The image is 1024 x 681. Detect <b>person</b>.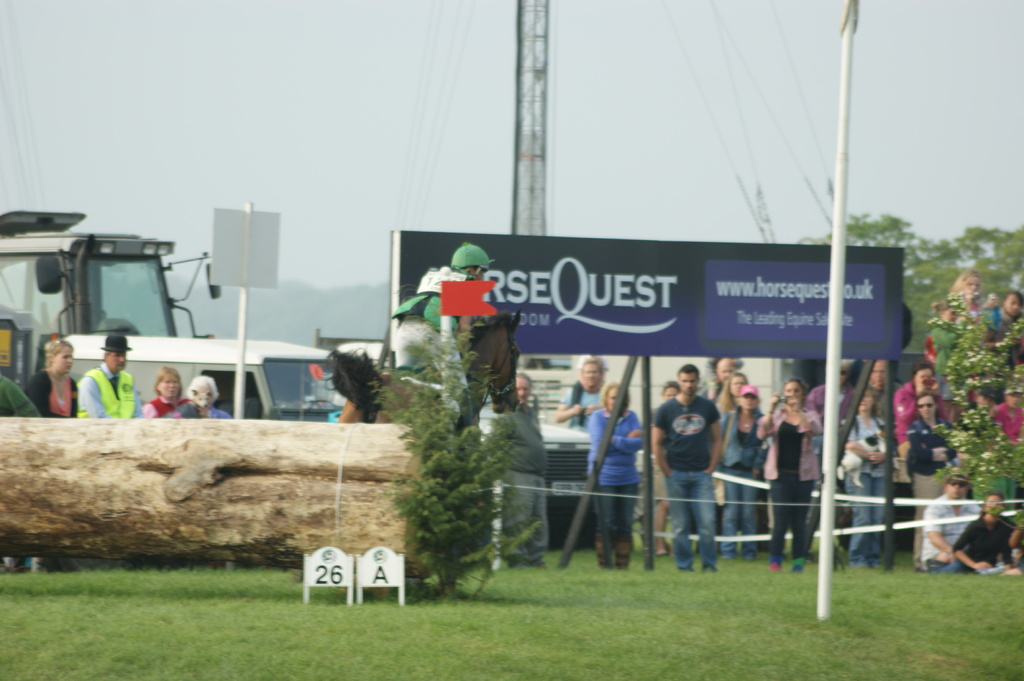
Detection: (x1=920, y1=300, x2=959, y2=371).
